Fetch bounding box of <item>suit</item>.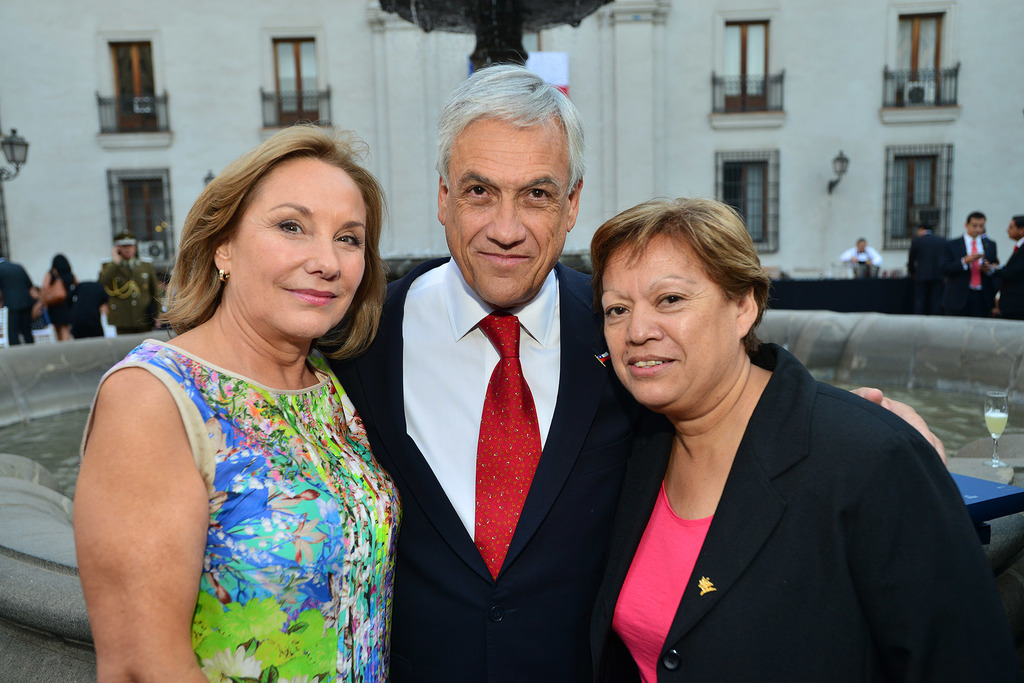
Bbox: pyautogui.locateOnScreen(588, 343, 1023, 682).
